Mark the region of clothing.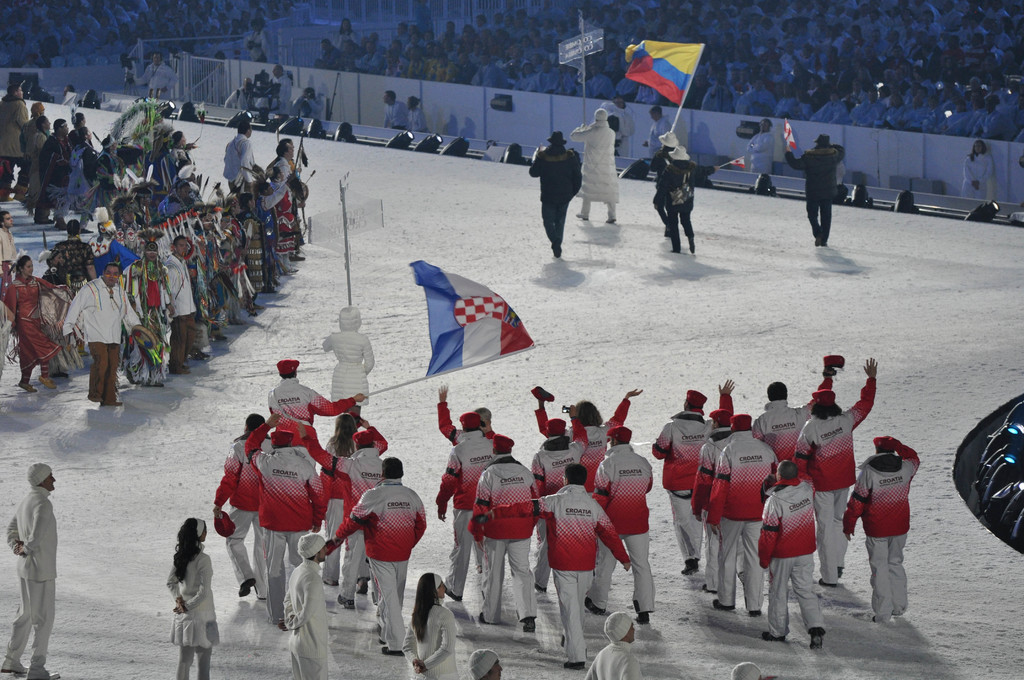
Region: (167, 14, 176, 26).
